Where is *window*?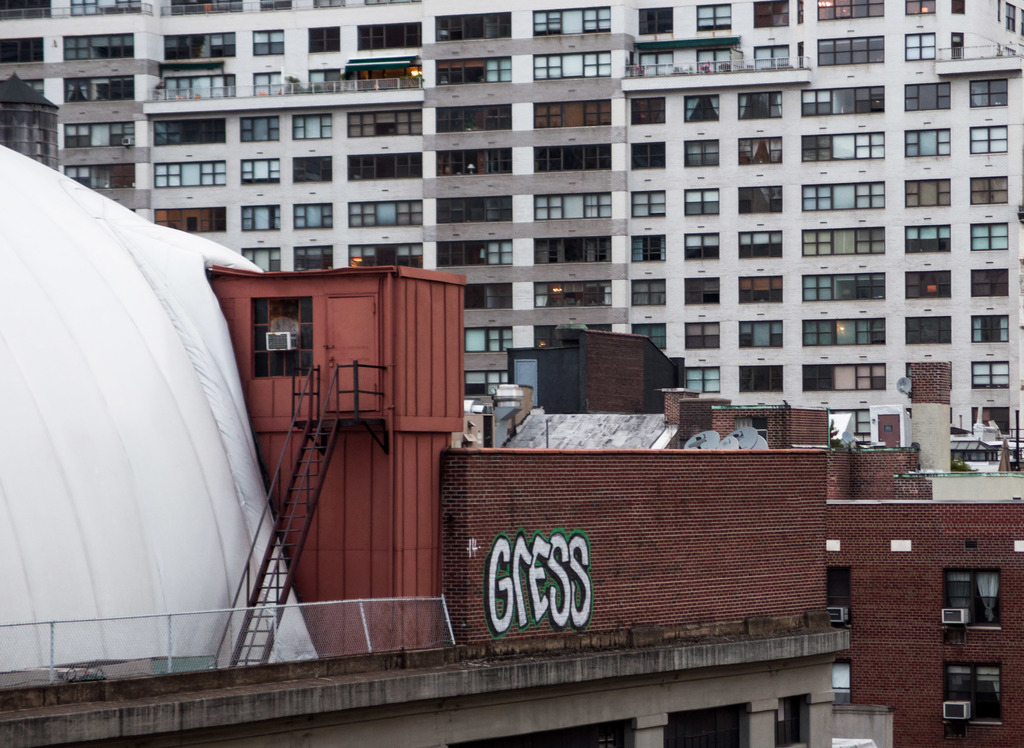
678/190/723/219.
